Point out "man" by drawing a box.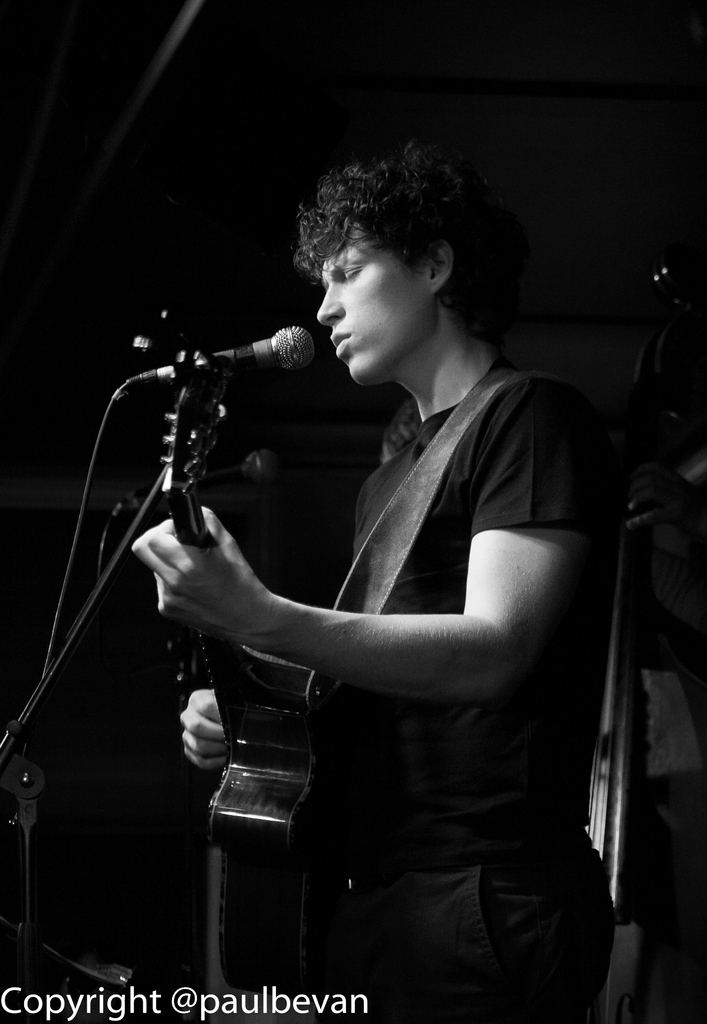
pyautogui.locateOnScreen(141, 150, 627, 1018).
